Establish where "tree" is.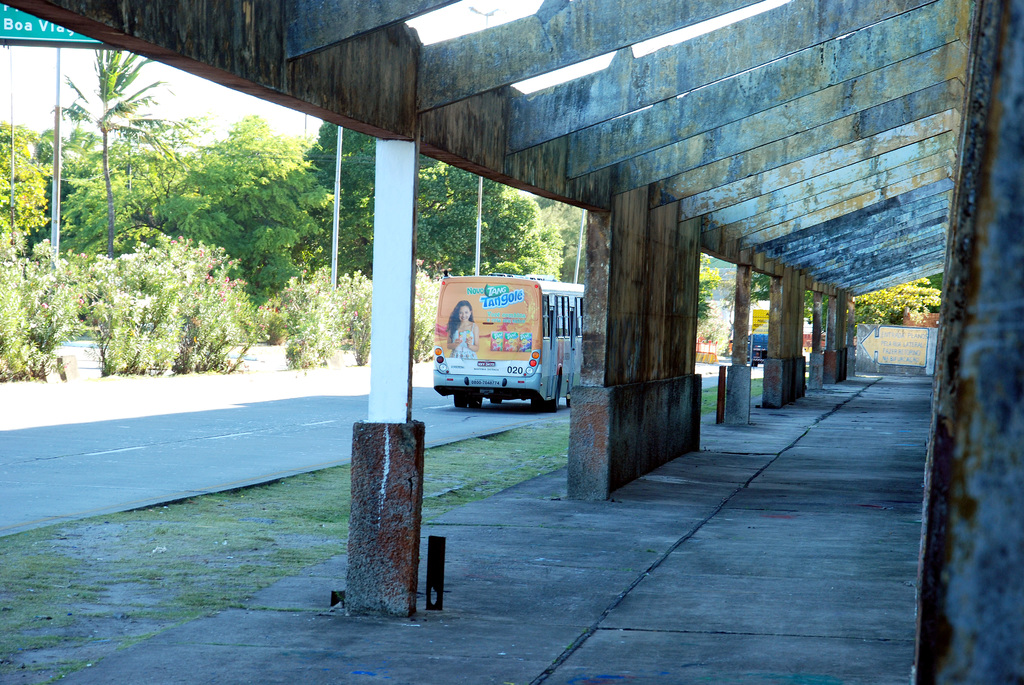
Established at (255,271,380,374).
